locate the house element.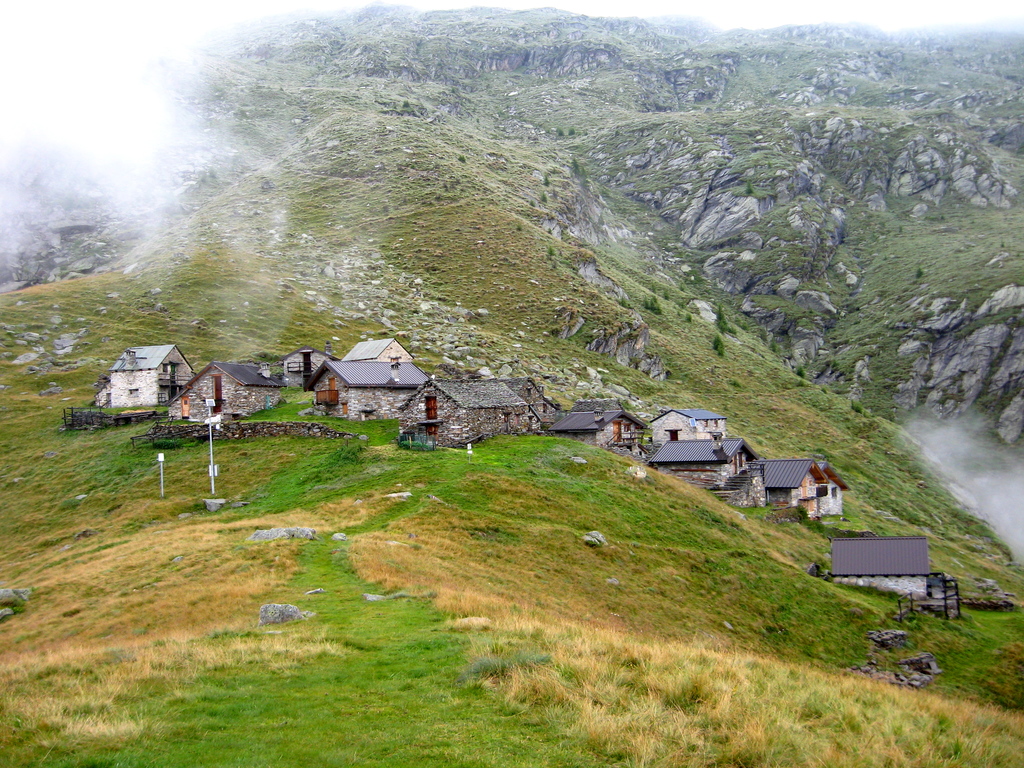
Element bbox: select_region(272, 346, 332, 395).
